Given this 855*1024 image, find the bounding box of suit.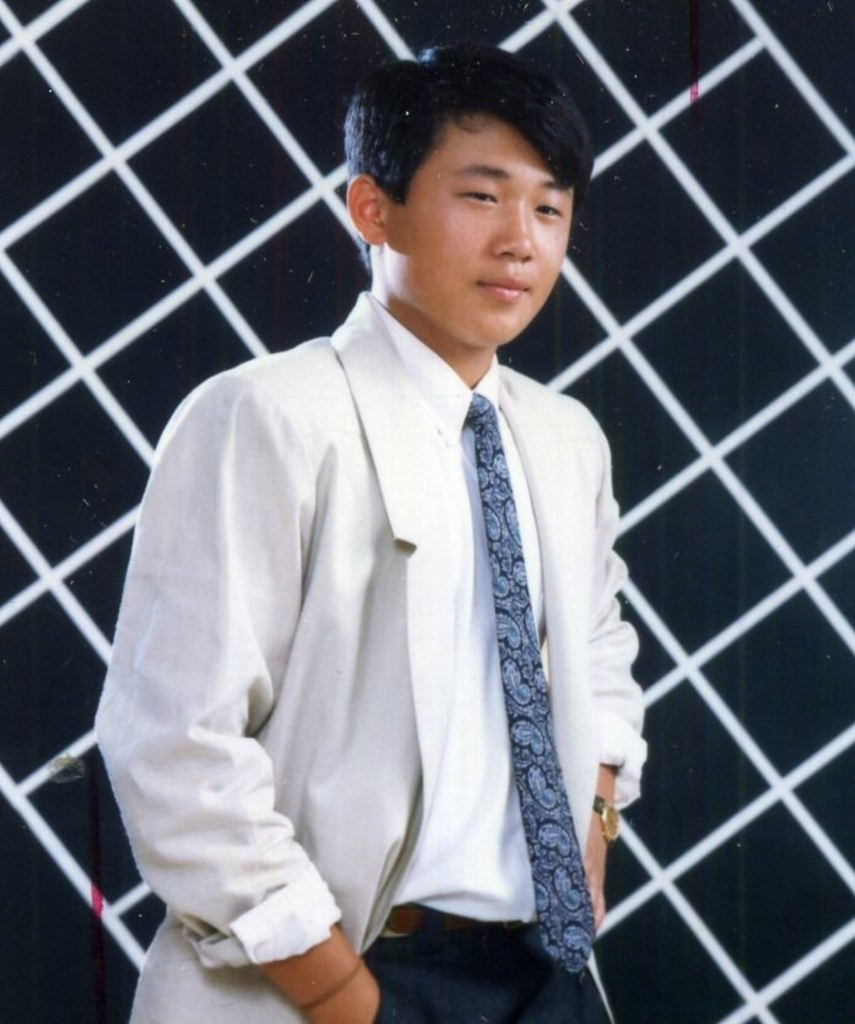
bbox=(114, 199, 663, 990).
